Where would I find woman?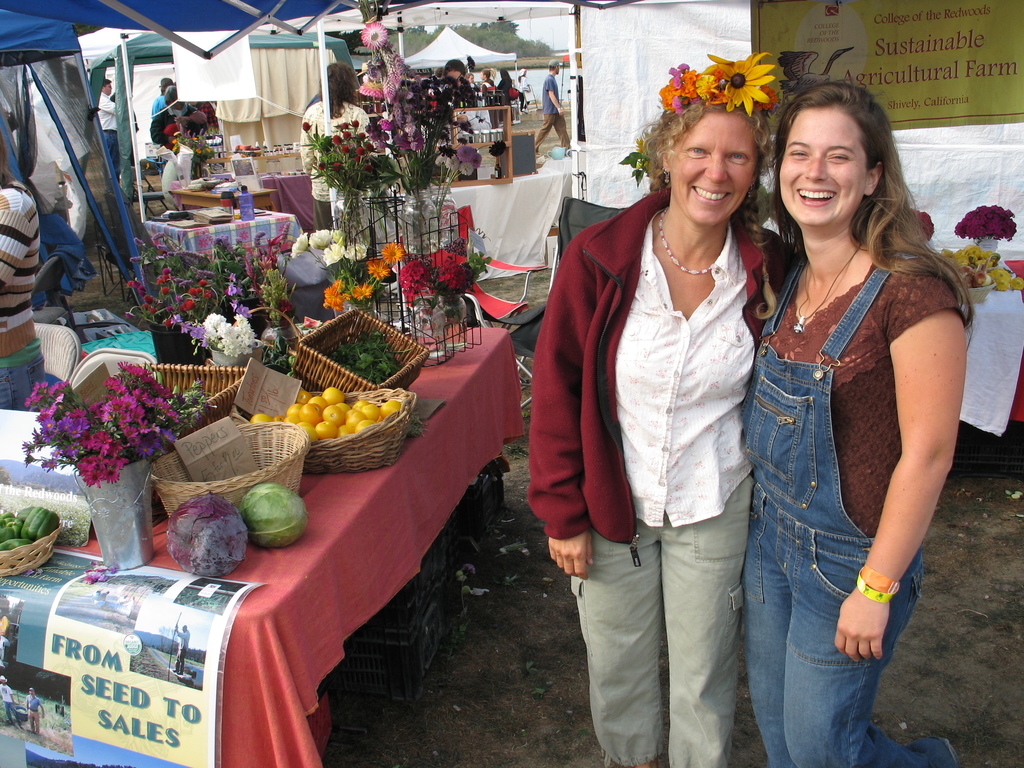
At 299 62 371 229.
